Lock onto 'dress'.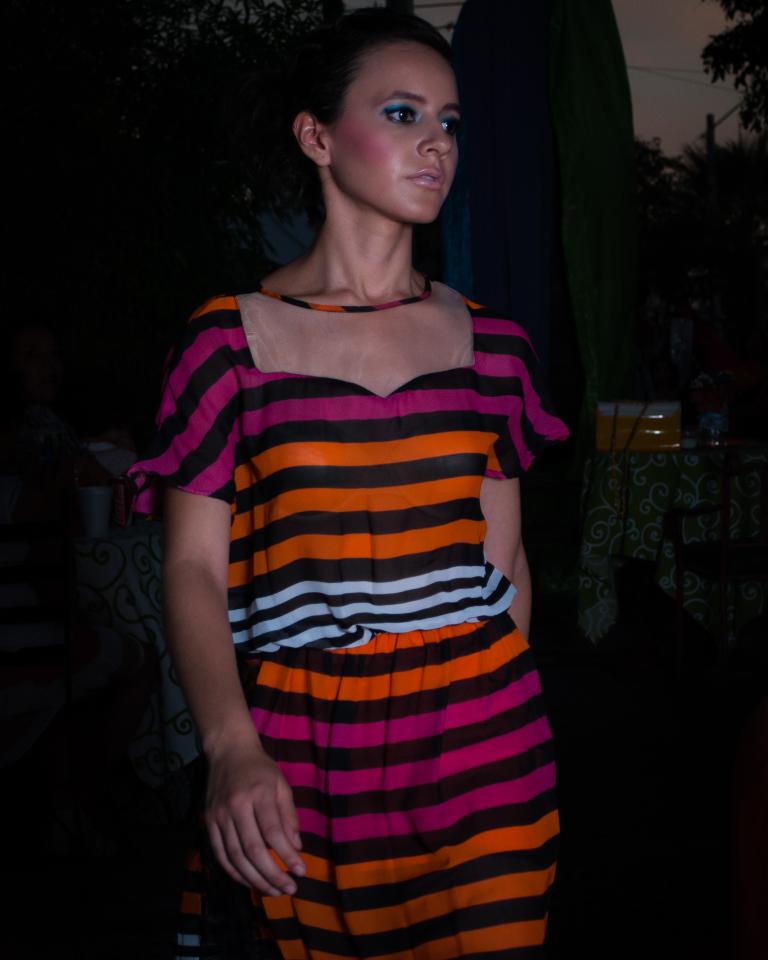
Locked: region(129, 274, 584, 958).
